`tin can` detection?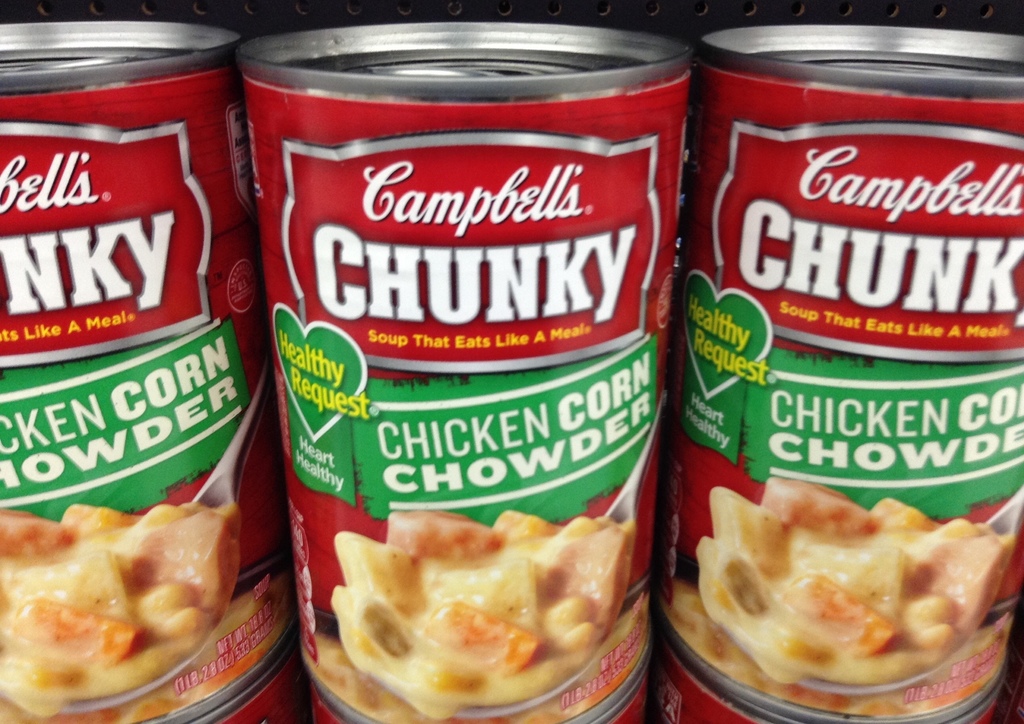
rect(1, 21, 300, 723)
